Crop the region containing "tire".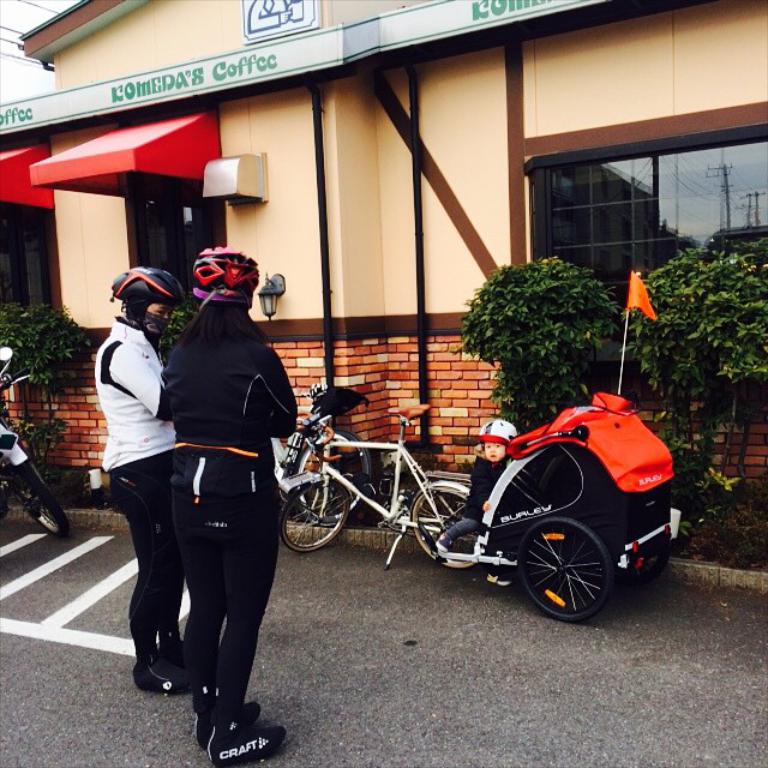
Crop region: Rect(409, 486, 479, 570).
